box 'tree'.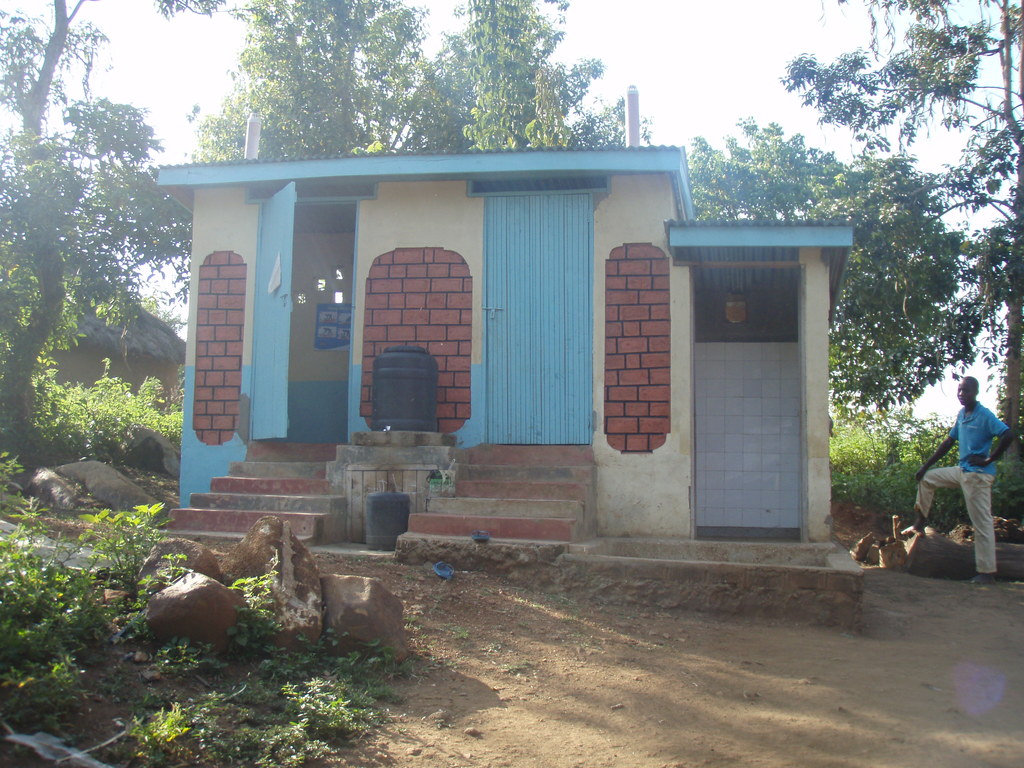
(410, 0, 657, 145).
